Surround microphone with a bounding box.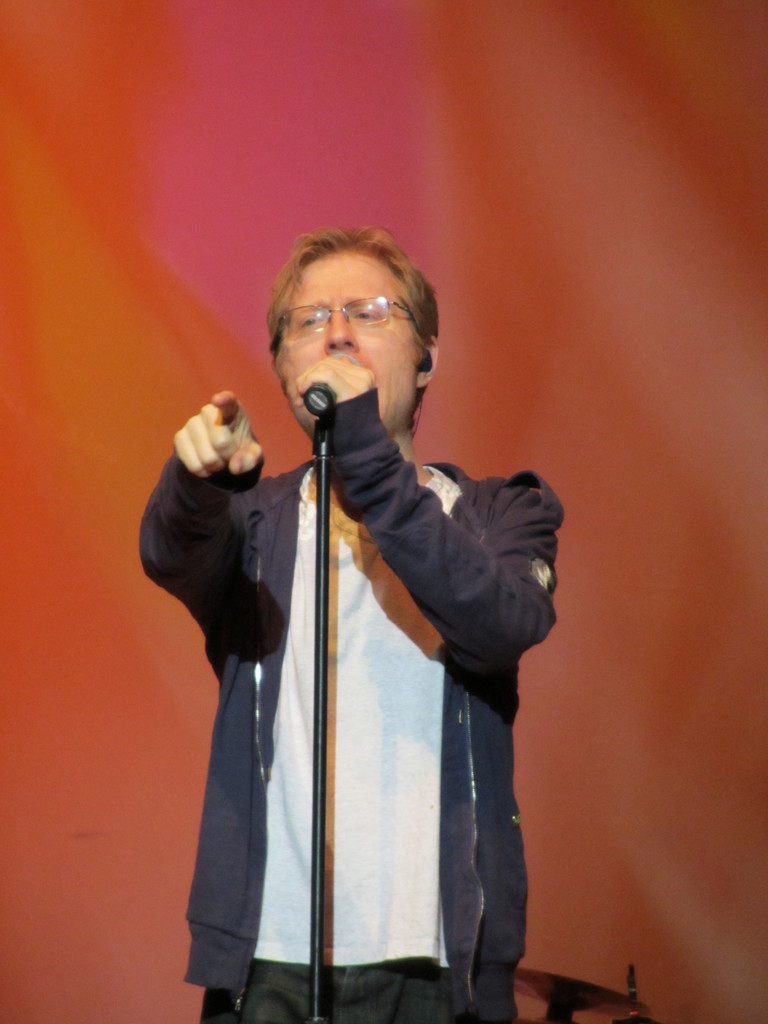
306, 342, 360, 415.
